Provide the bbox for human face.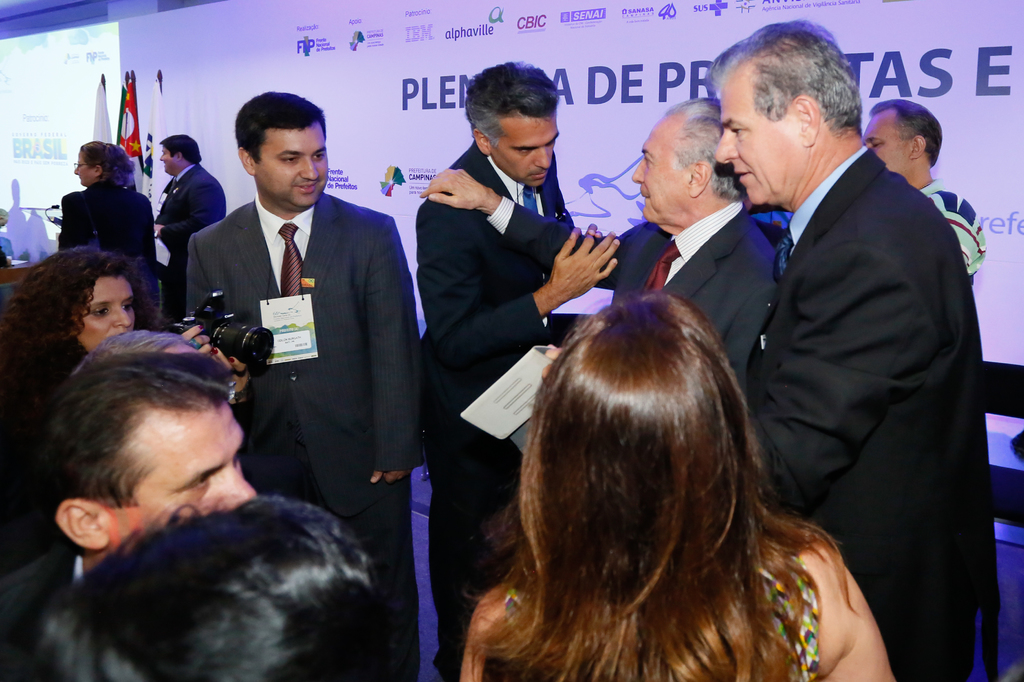
BBox(73, 278, 136, 355).
